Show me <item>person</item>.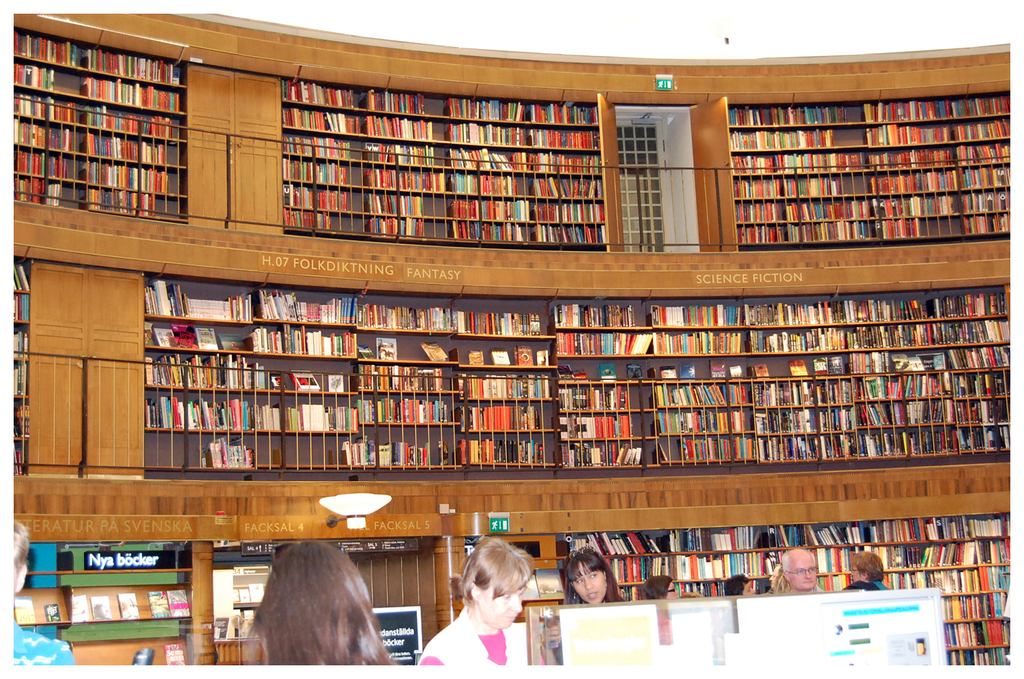
<item>person</item> is here: Rect(8, 520, 79, 667).
